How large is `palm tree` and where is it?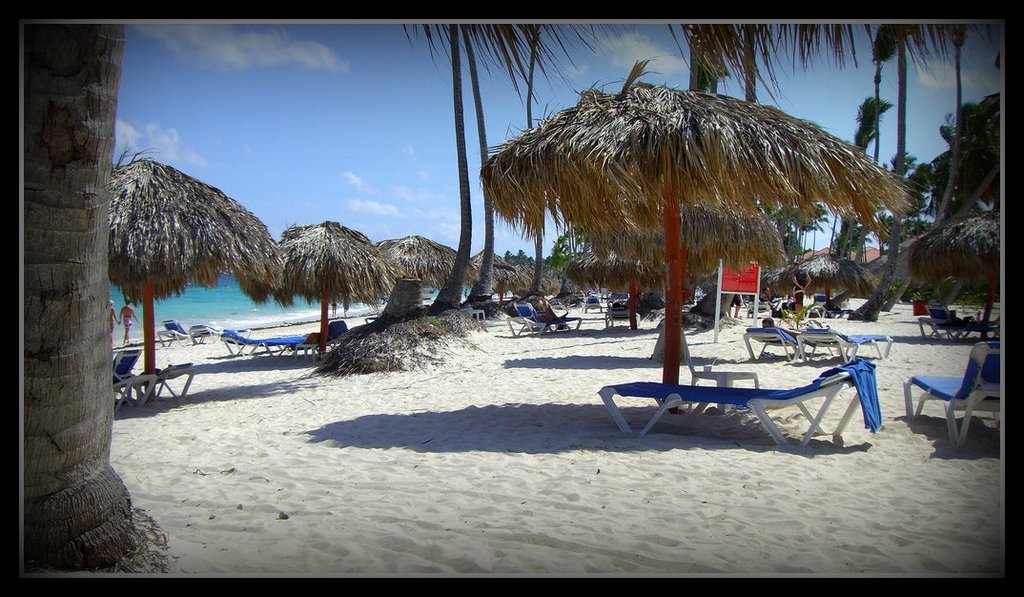
Bounding box: BBox(666, 13, 779, 86).
